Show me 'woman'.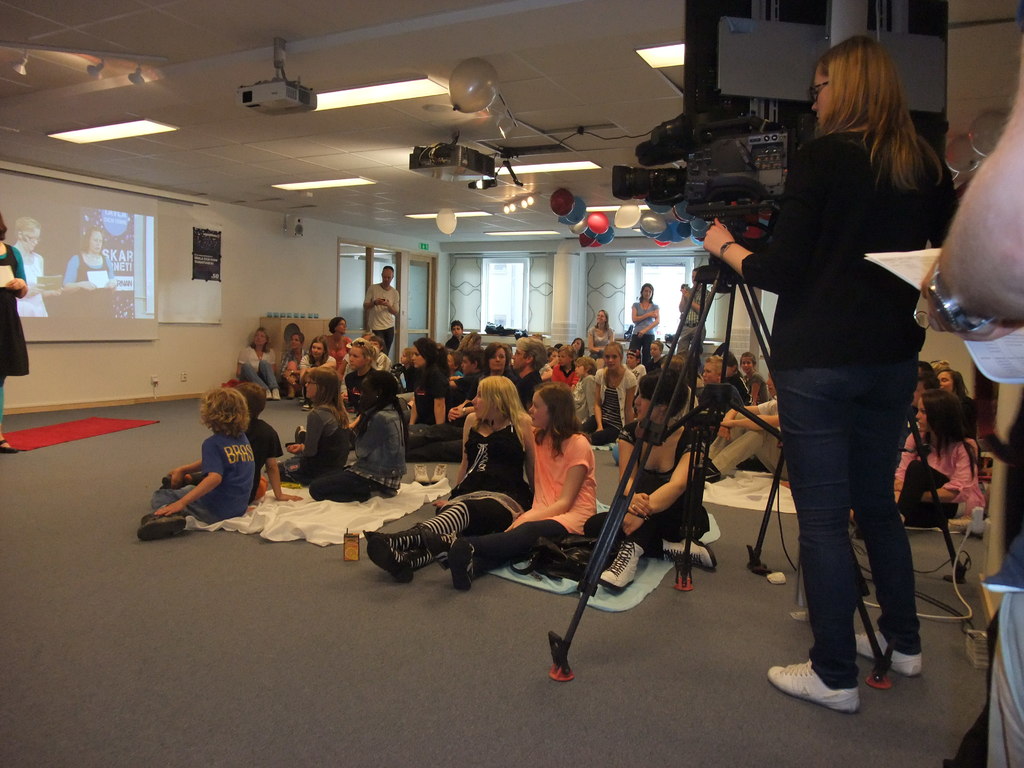
'woman' is here: 485, 336, 525, 397.
